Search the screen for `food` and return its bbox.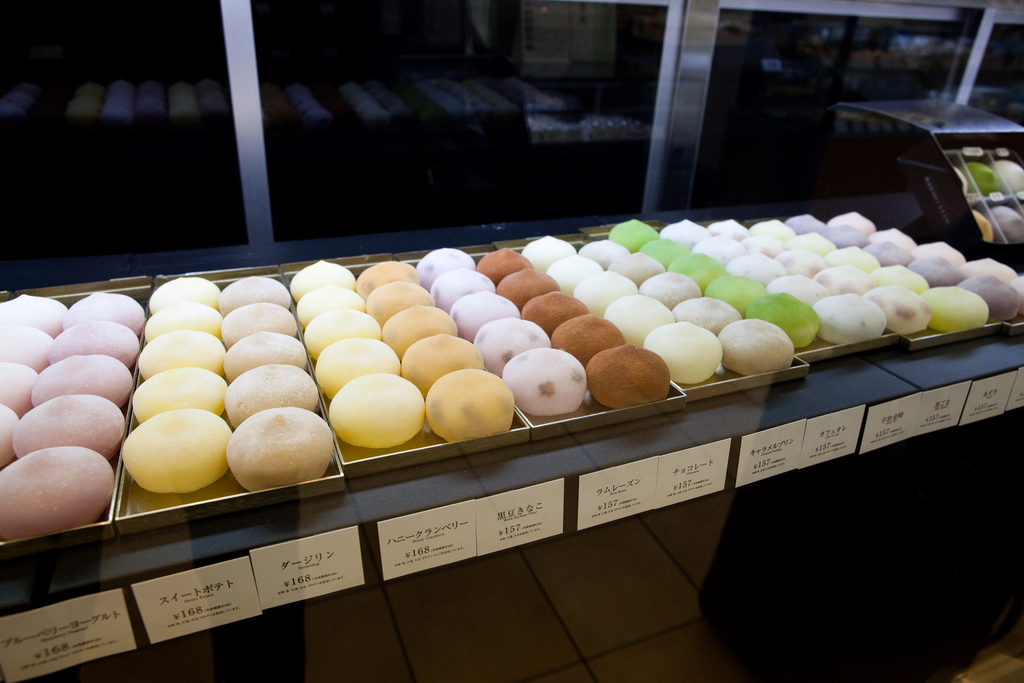
Found: x1=381 y1=306 x2=455 y2=357.
